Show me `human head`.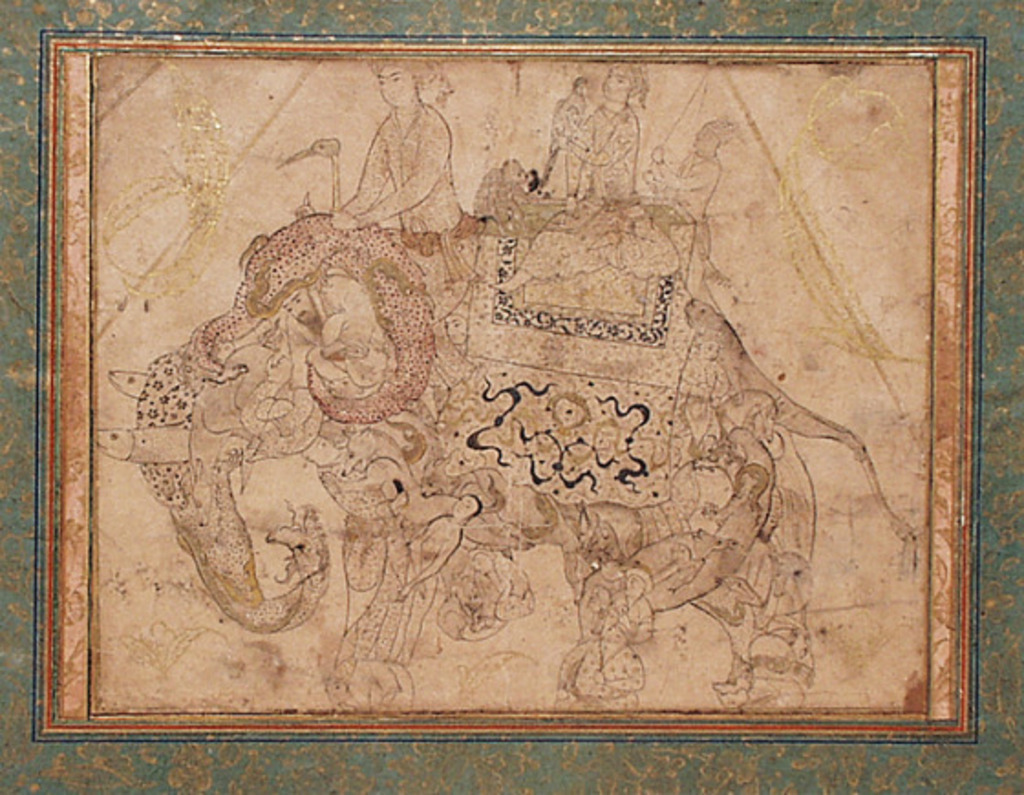
`human head` is here: crop(625, 574, 651, 603).
